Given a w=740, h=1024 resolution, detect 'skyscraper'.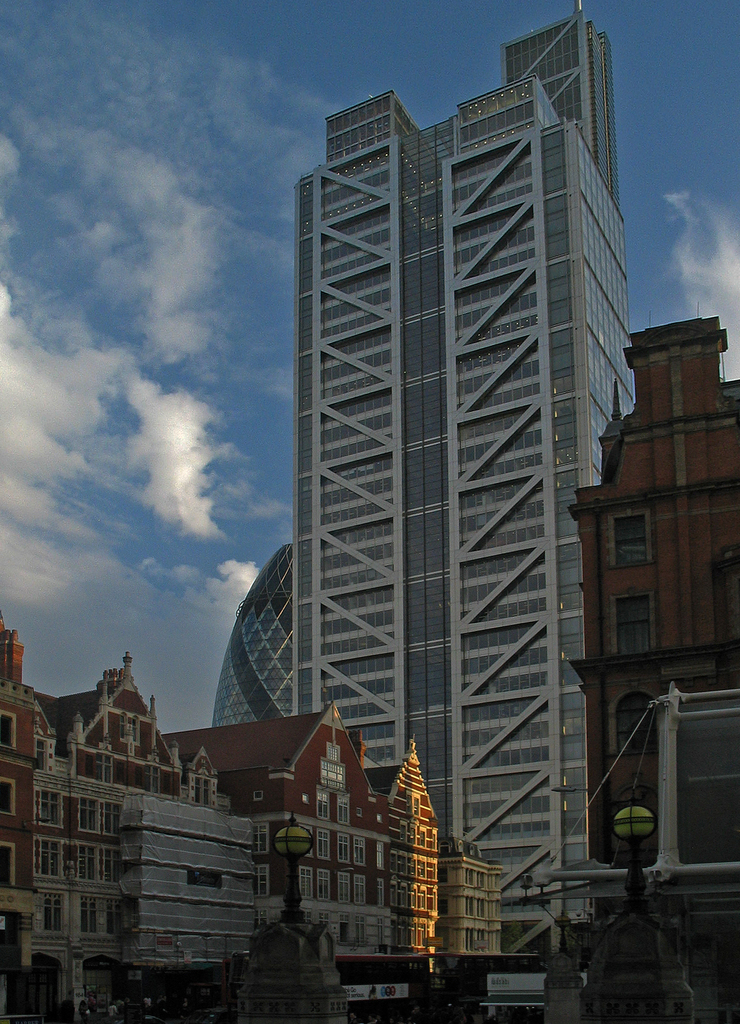
crop(549, 315, 739, 869).
